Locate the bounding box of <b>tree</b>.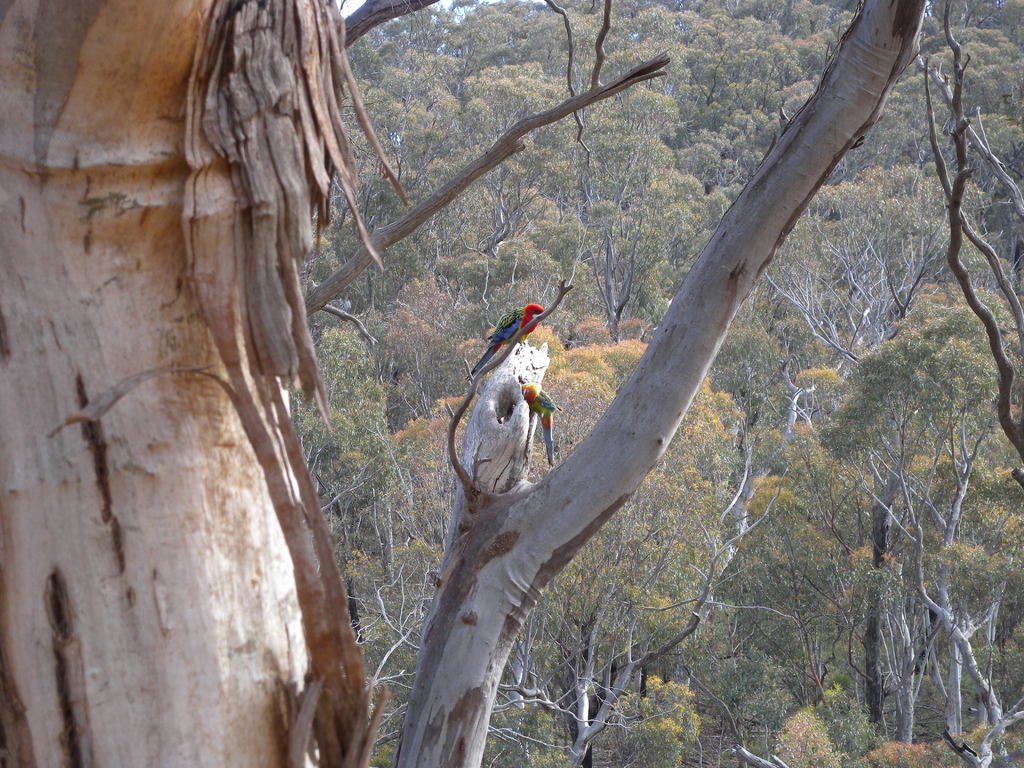
Bounding box: crop(820, 353, 1012, 742).
